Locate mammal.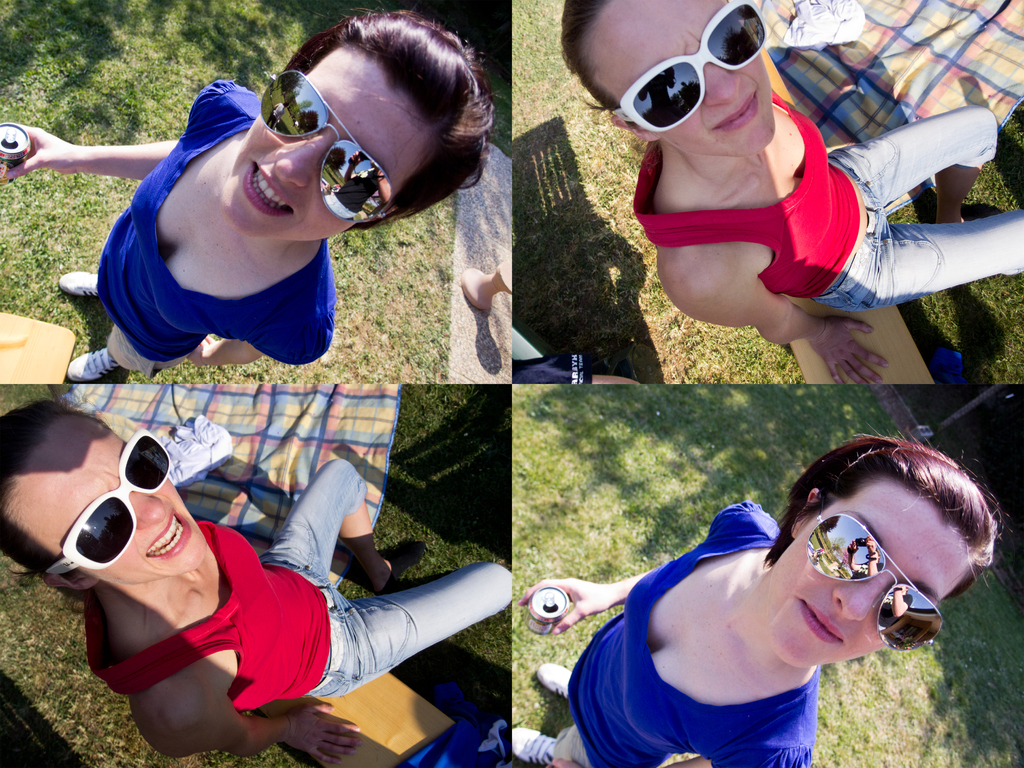
Bounding box: {"left": 551, "top": 449, "right": 925, "bottom": 767}.
